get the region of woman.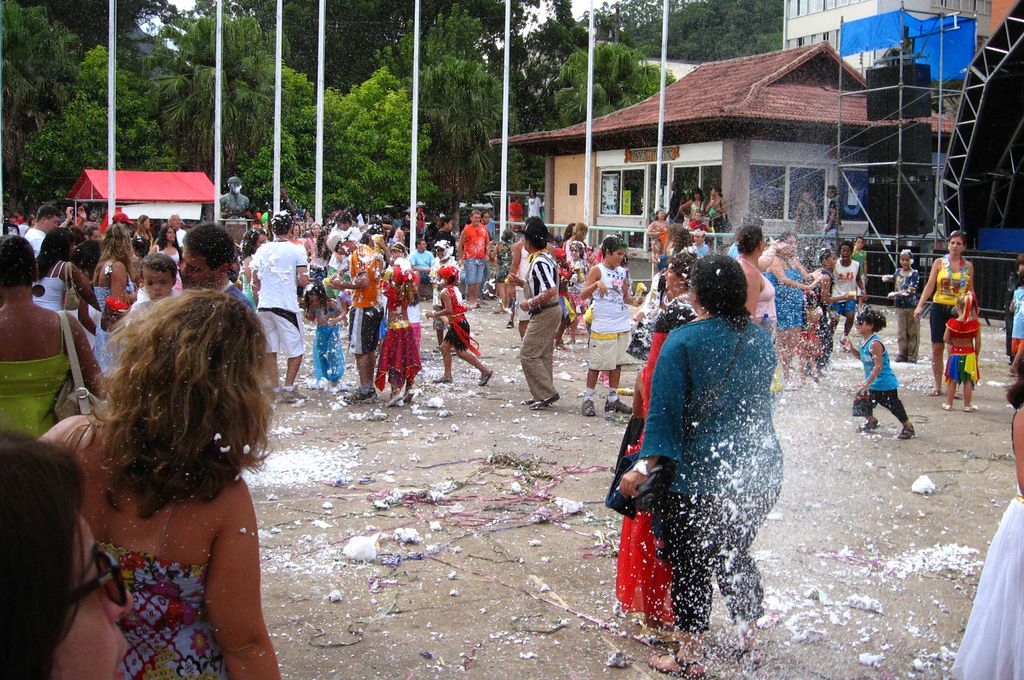
bbox=[701, 188, 726, 216].
